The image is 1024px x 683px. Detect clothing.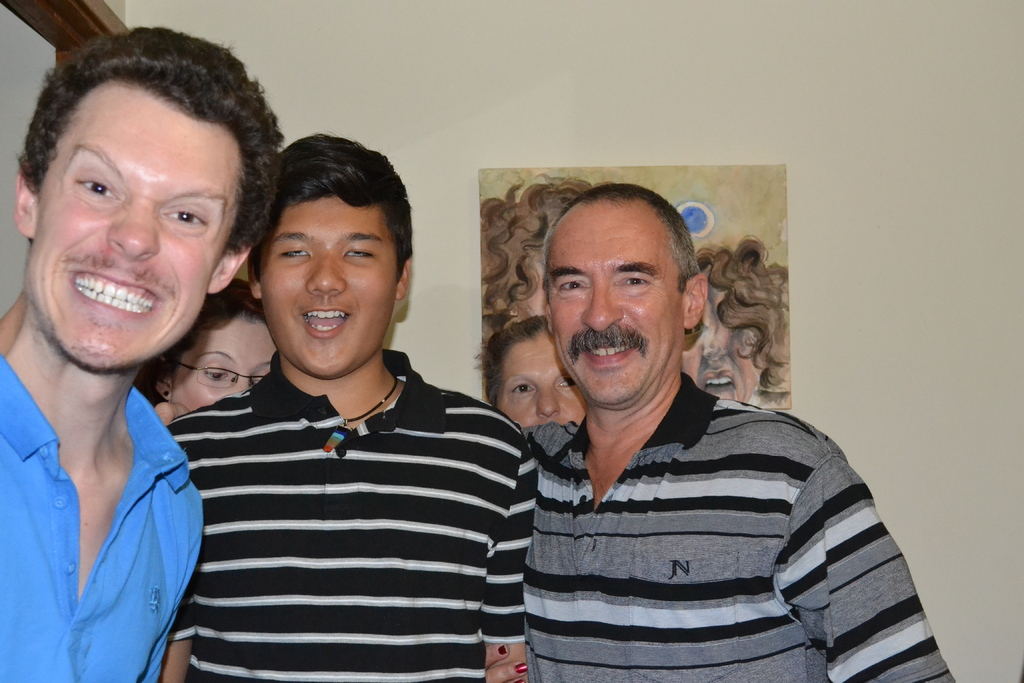
Detection: select_region(525, 356, 958, 682).
